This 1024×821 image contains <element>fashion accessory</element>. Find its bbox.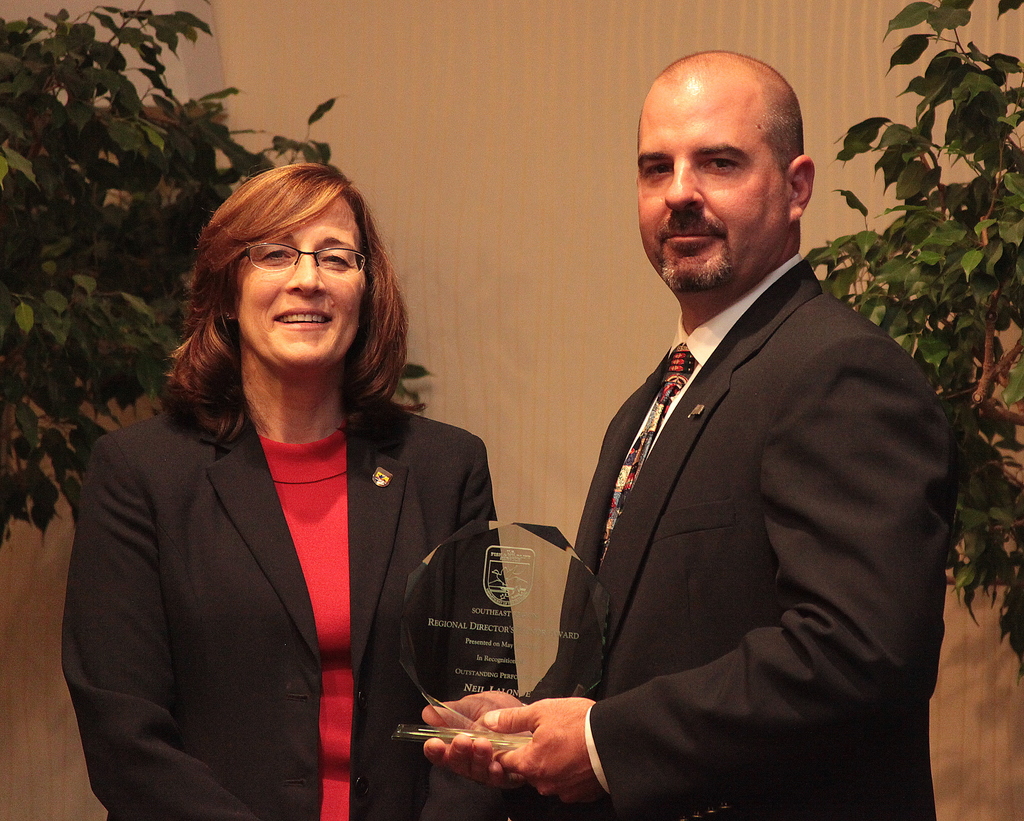
600 341 700 562.
